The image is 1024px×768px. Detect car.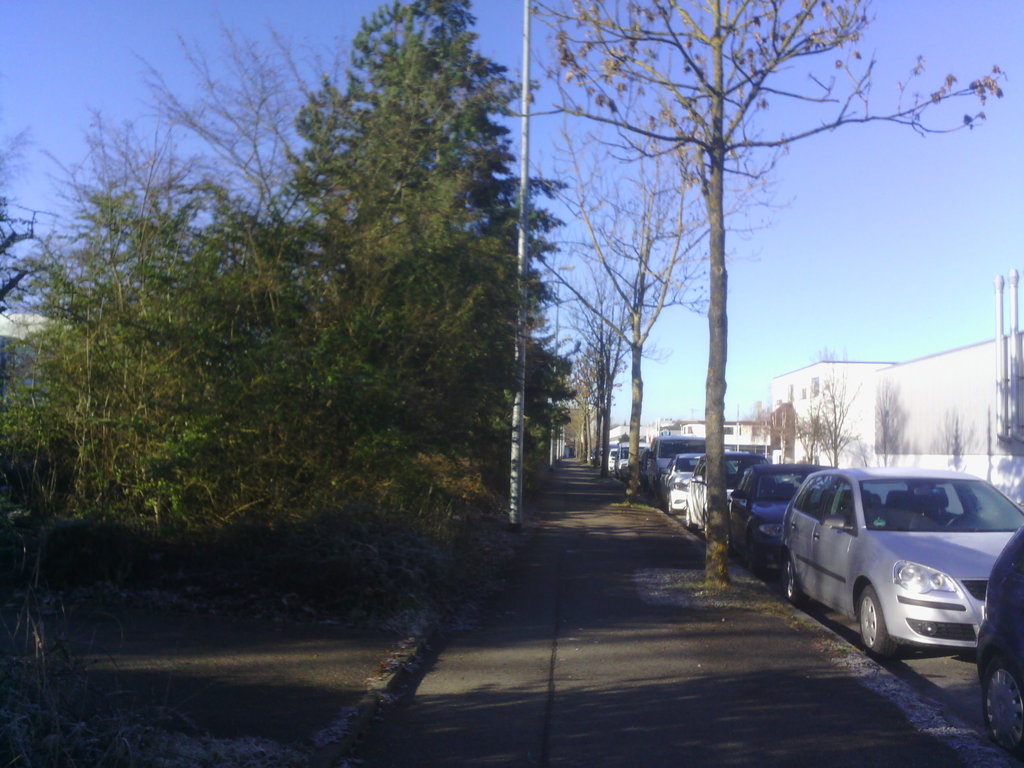
Detection: 659, 451, 700, 515.
